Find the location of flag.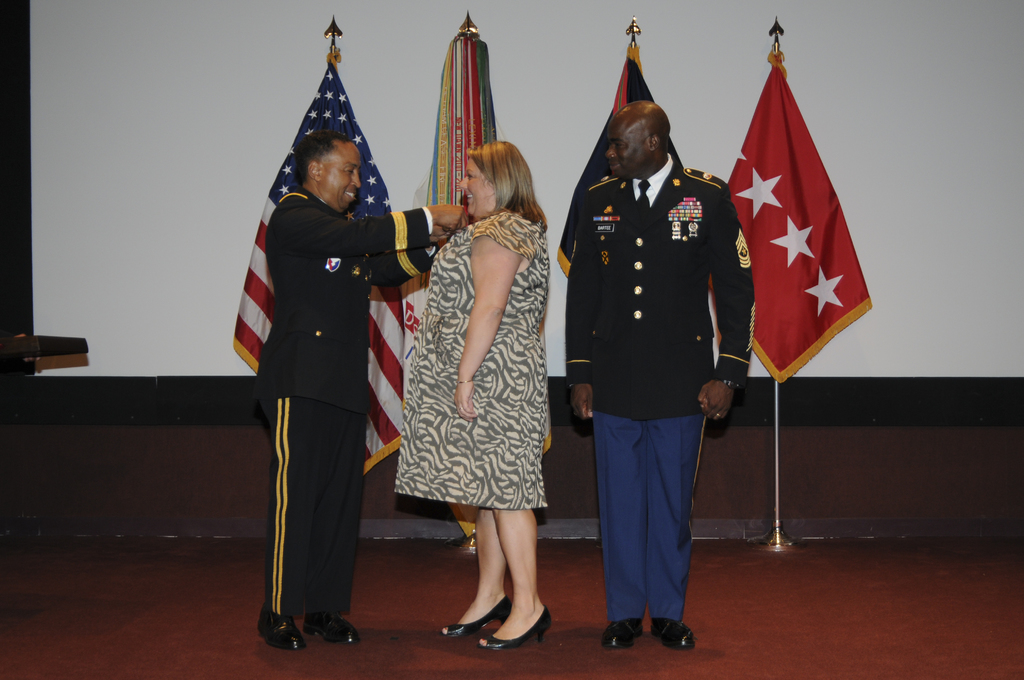
Location: bbox(227, 88, 432, 475).
